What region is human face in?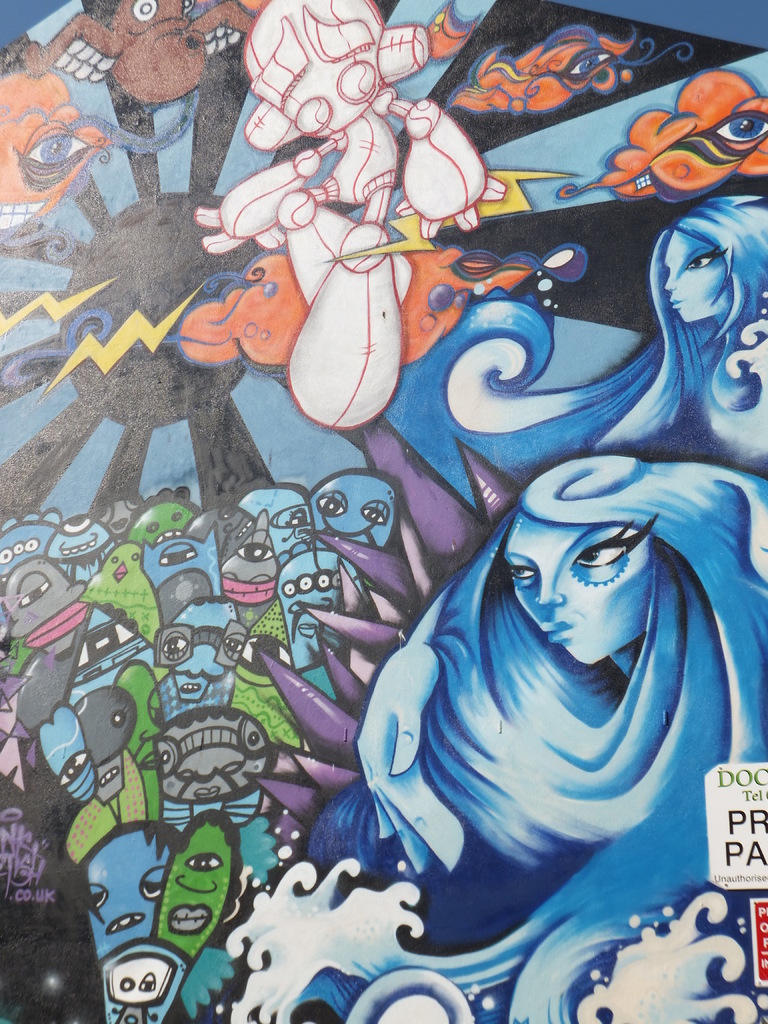
box(664, 225, 735, 323).
